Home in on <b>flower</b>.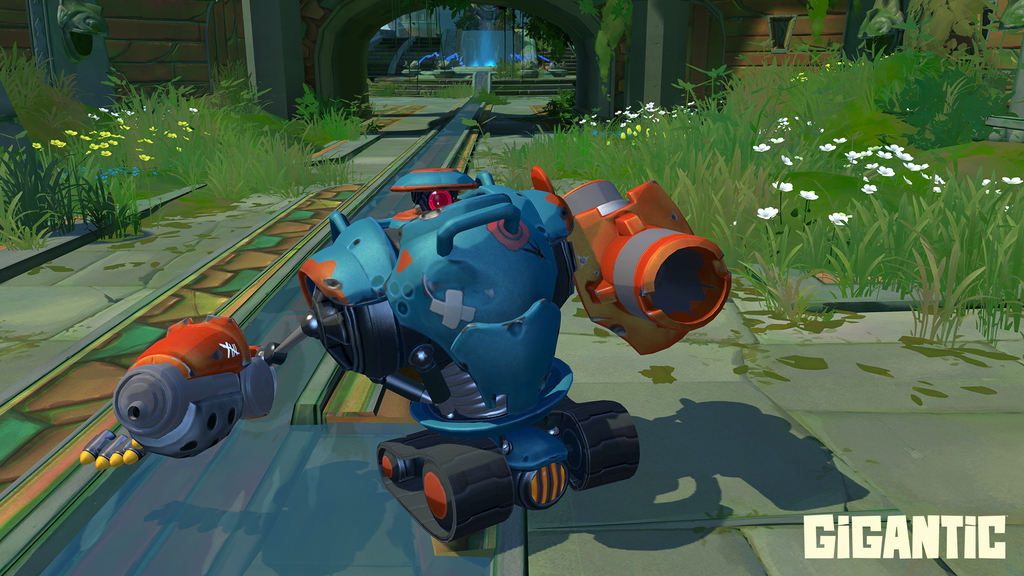
Homed in at BBox(752, 144, 771, 157).
